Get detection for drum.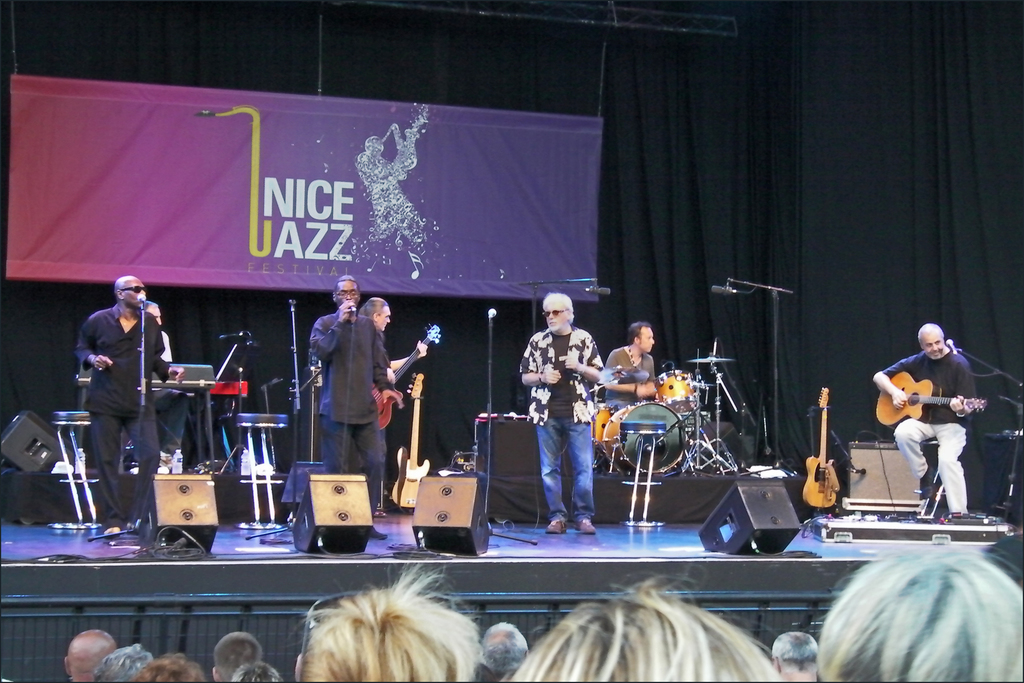
Detection: [595,401,616,445].
